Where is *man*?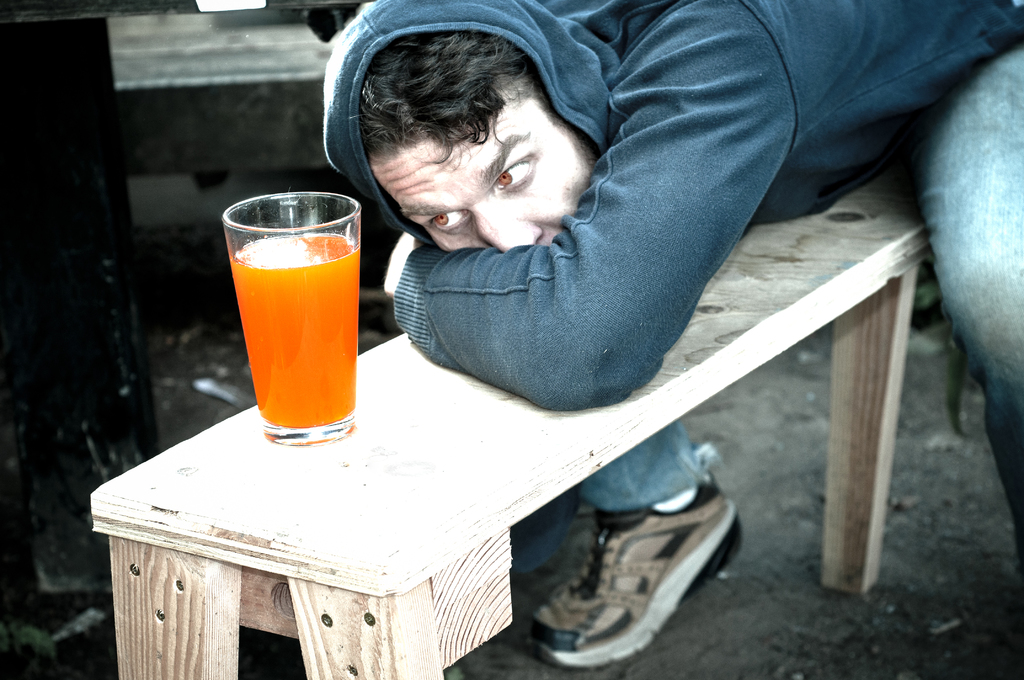
x1=321 y1=0 x2=1023 y2=668.
